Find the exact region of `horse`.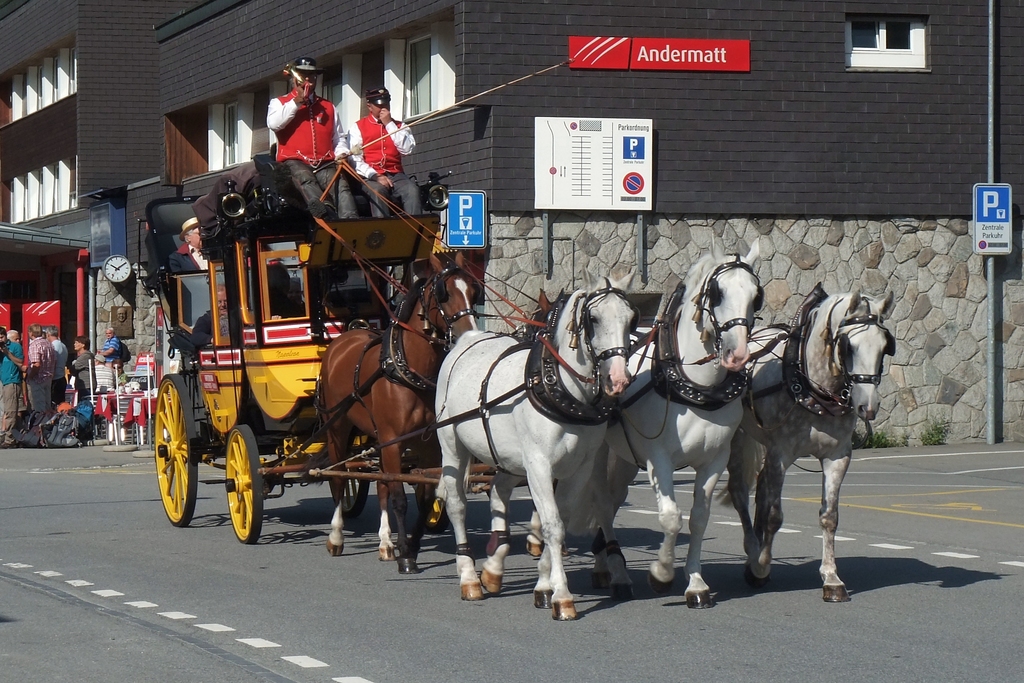
Exact region: x1=312, y1=250, x2=484, y2=578.
